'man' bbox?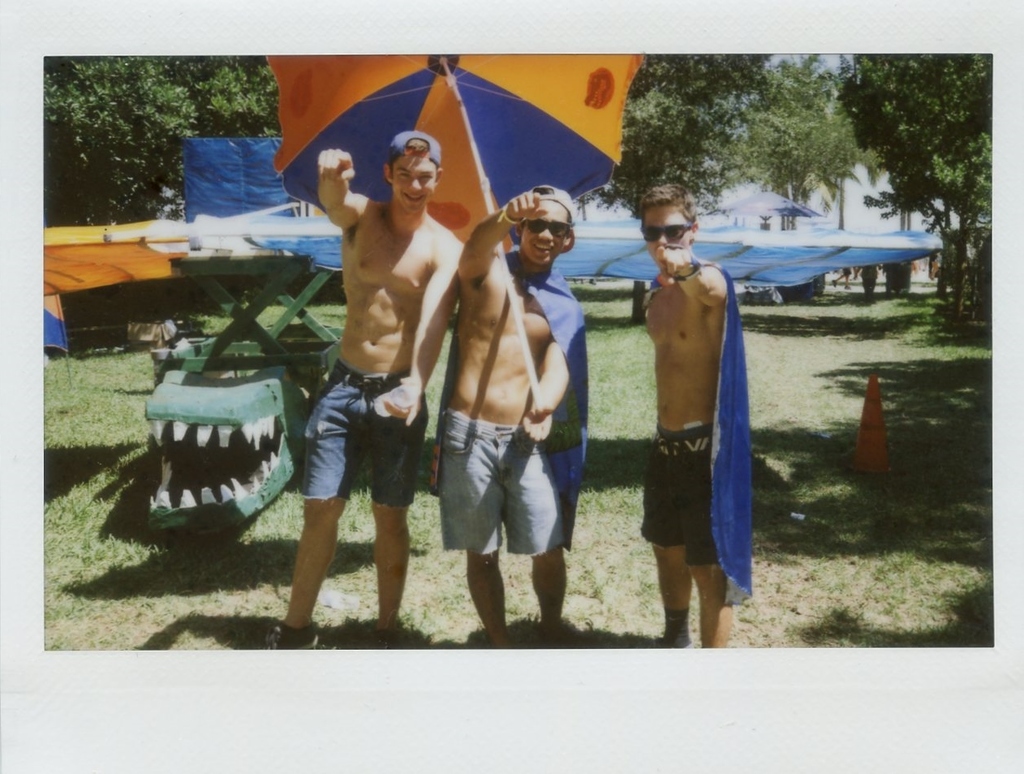
{"left": 441, "top": 183, "right": 576, "bottom": 655}
